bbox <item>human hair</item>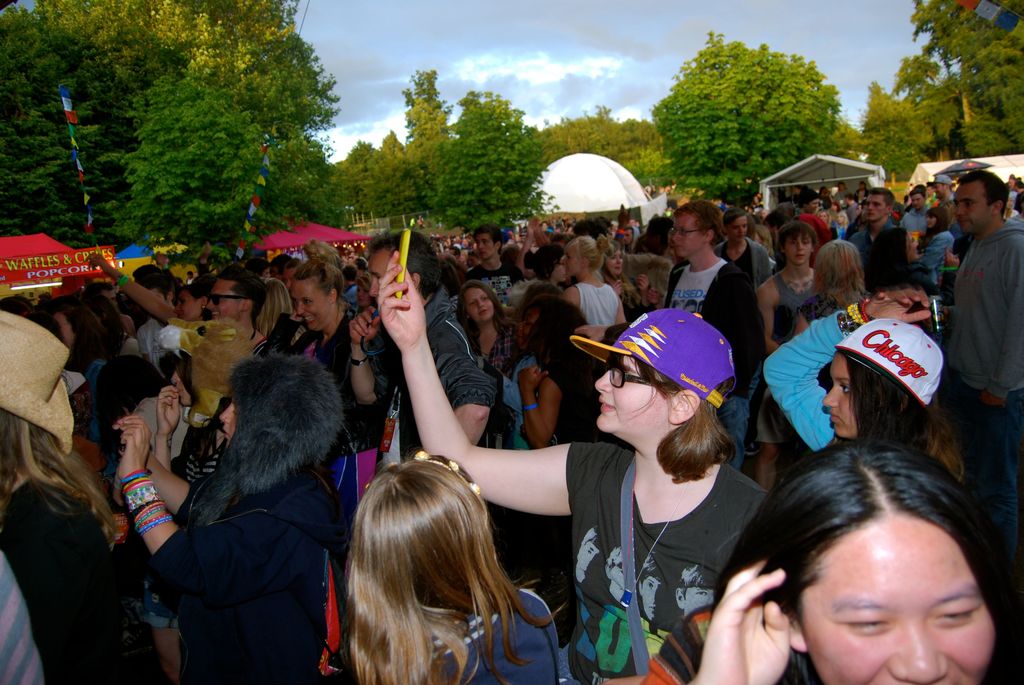
x1=179 y1=283 x2=211 y2=306
